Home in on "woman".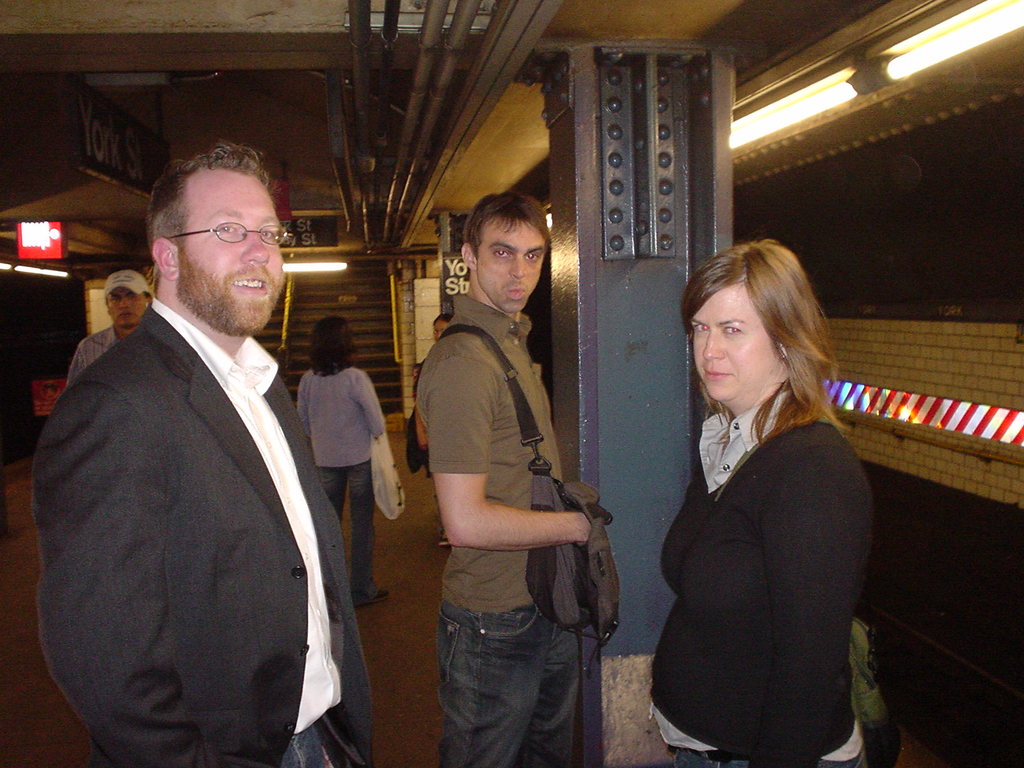
Homed in at x1=297, y1=309, x2=392, y2=612.
